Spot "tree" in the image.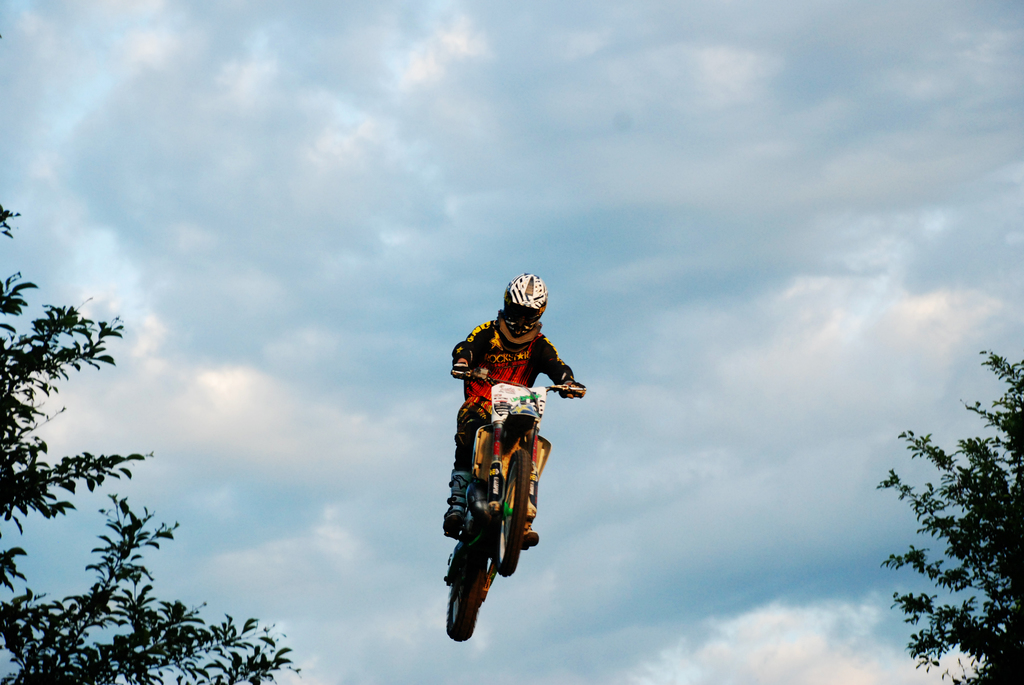
"tree" found at (872,395,1011,681).
